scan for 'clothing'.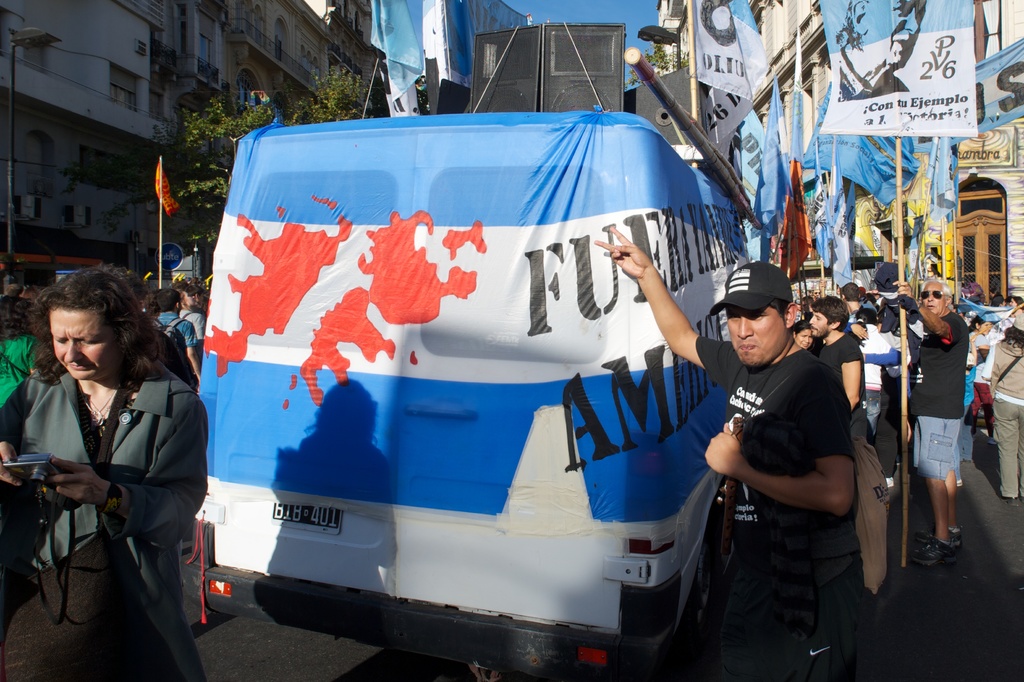
Scan result: crop(975, 382, 1004, 417).
